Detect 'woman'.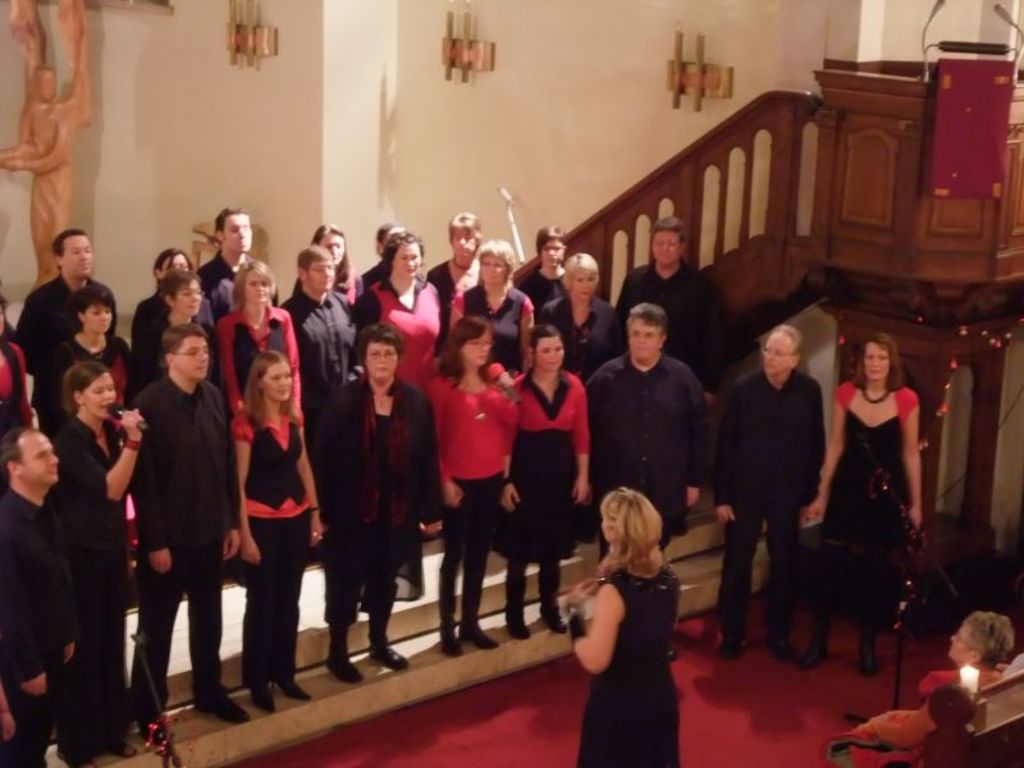
Detected at x1=426, y1=324, x2=524, y2=663.
